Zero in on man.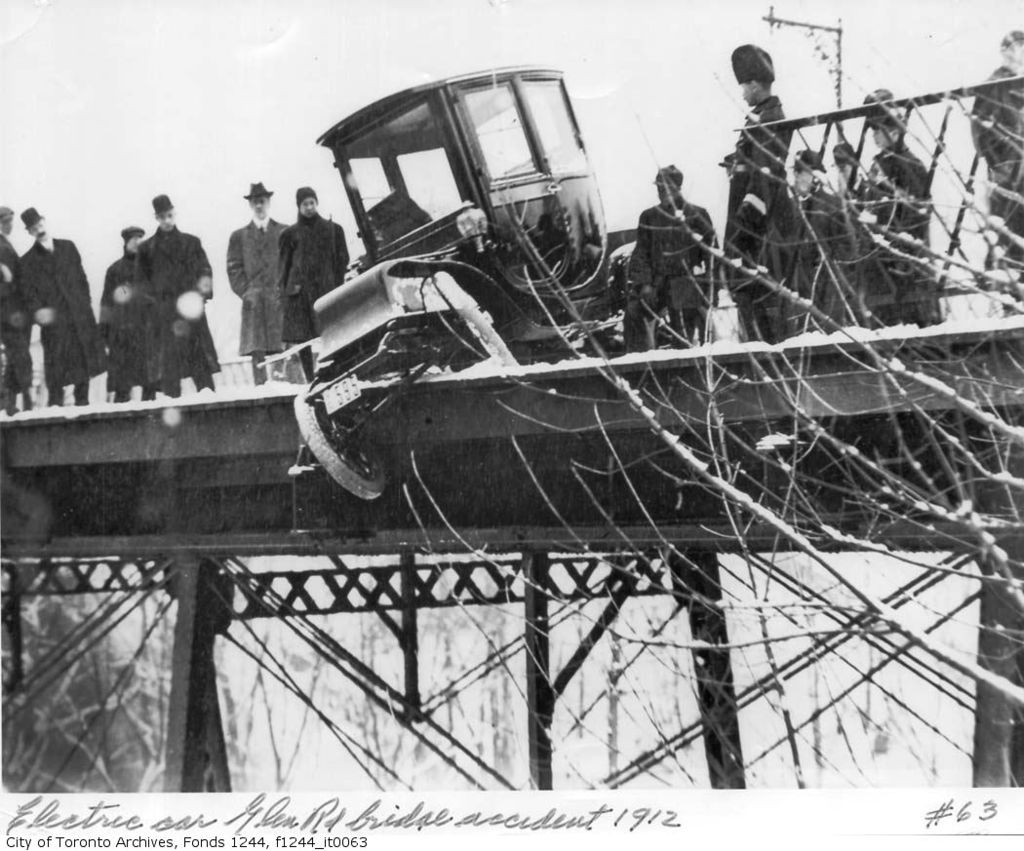
Zeroed in: Rect(720, 41, 794, 344).
